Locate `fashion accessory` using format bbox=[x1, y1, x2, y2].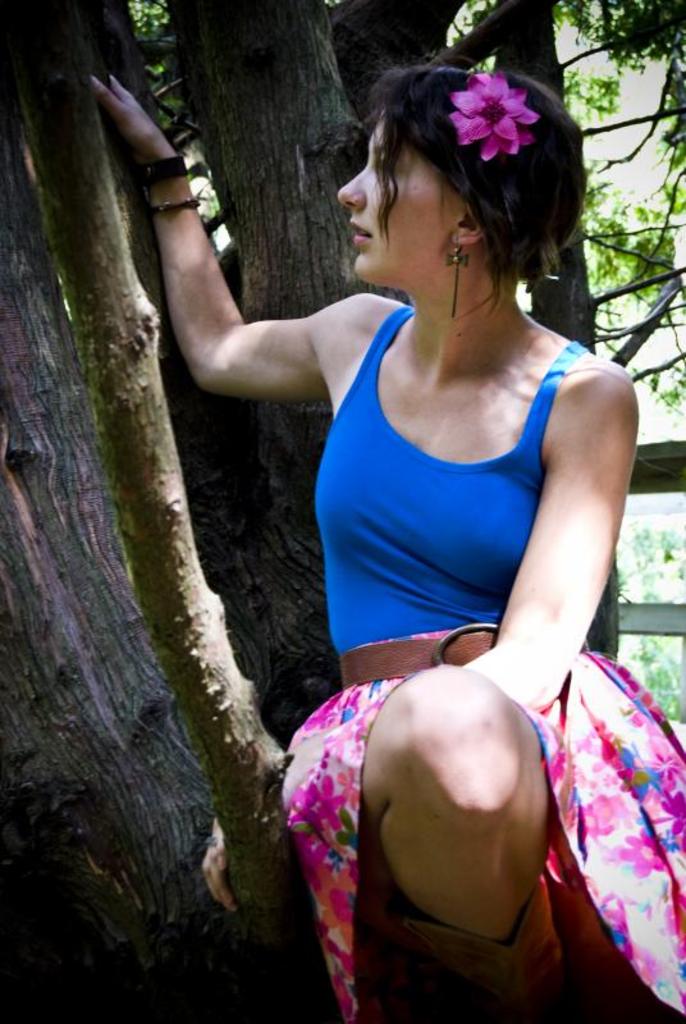
bbox=[143, 189, 200, 218].
